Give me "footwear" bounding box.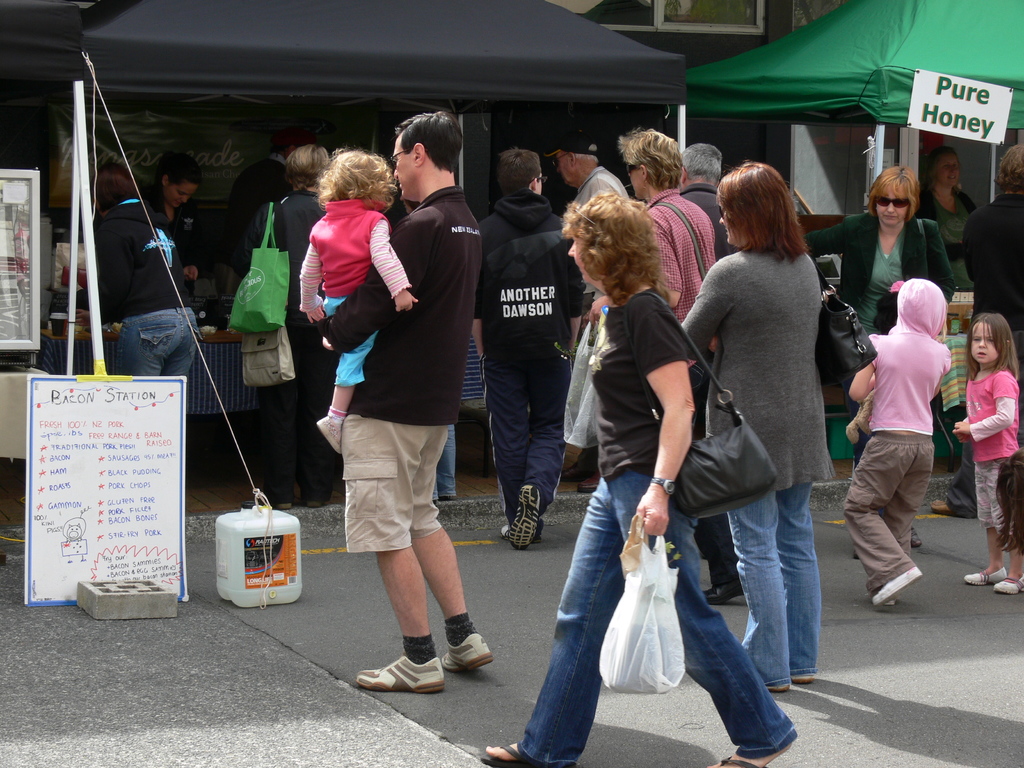
[left=561, top=458, right=602, bottom=482].
